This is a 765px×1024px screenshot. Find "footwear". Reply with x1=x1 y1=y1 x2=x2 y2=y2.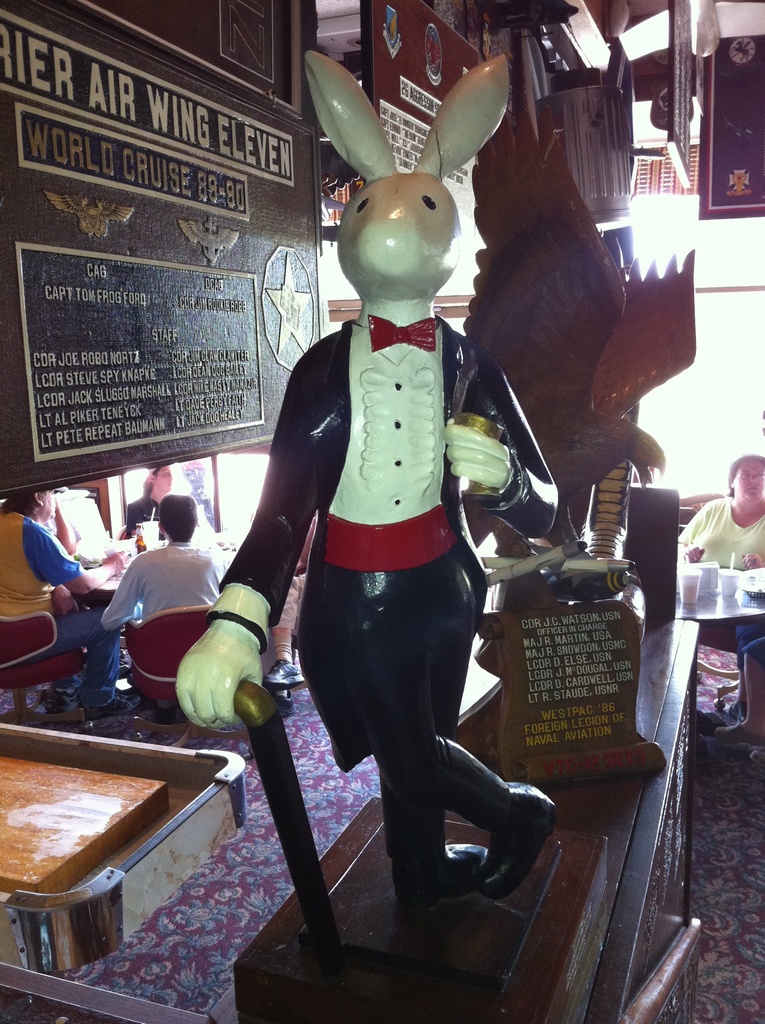
x1=715 y1=719 x2=764 y2=751.
